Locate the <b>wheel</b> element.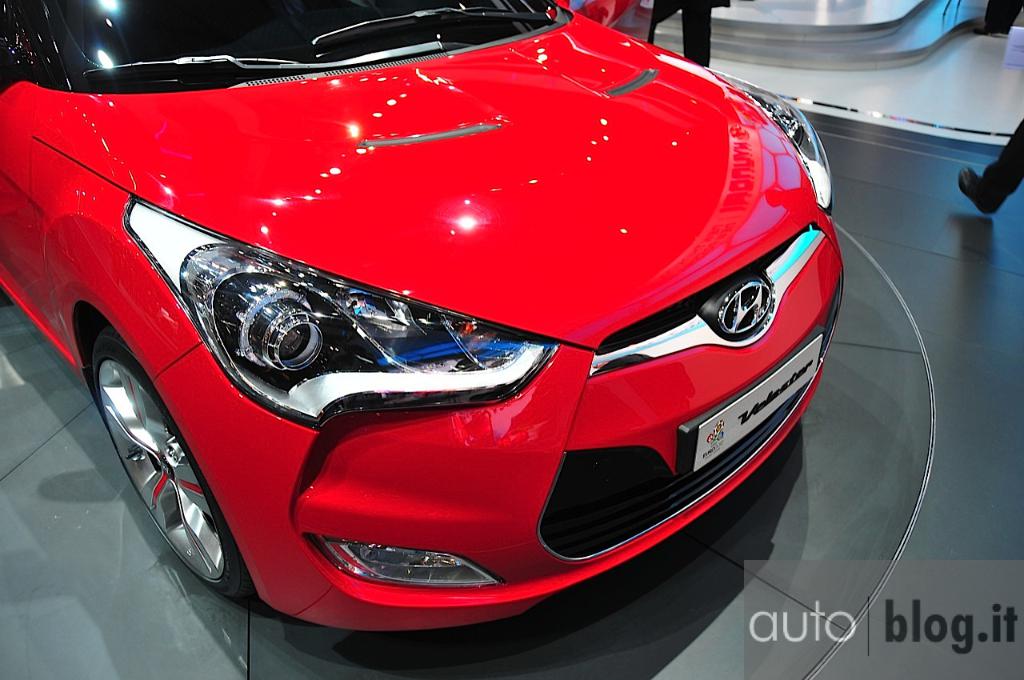
Element bbox: box=[84, 316, 224, 598].
